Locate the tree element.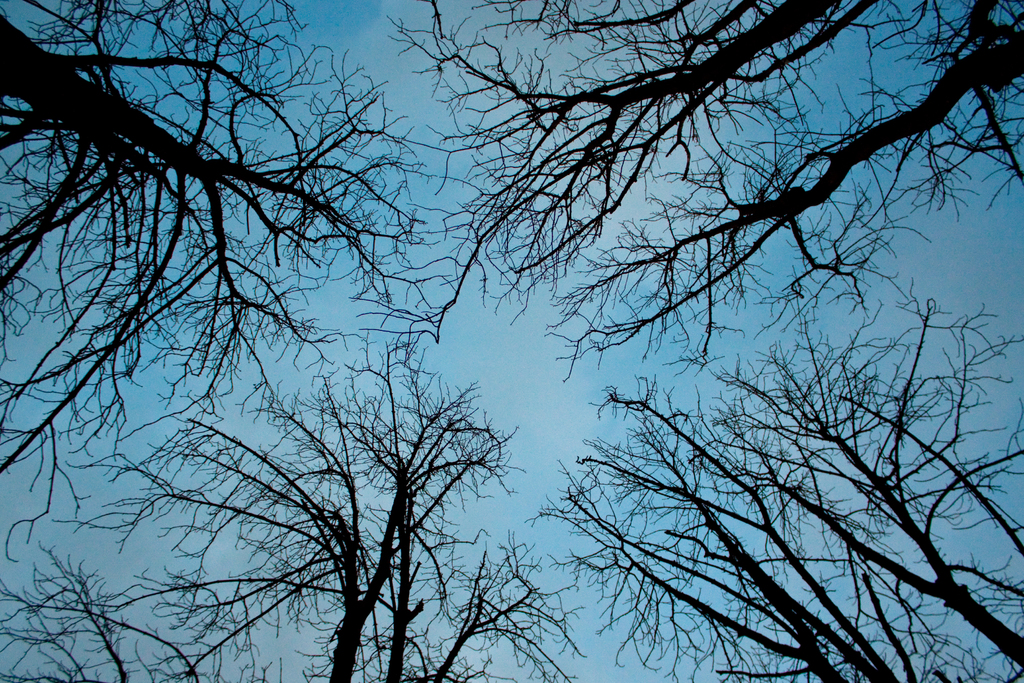
Element bbox: {"left": 460, "top": 317, "right": 1023, "bottom": 682}.
